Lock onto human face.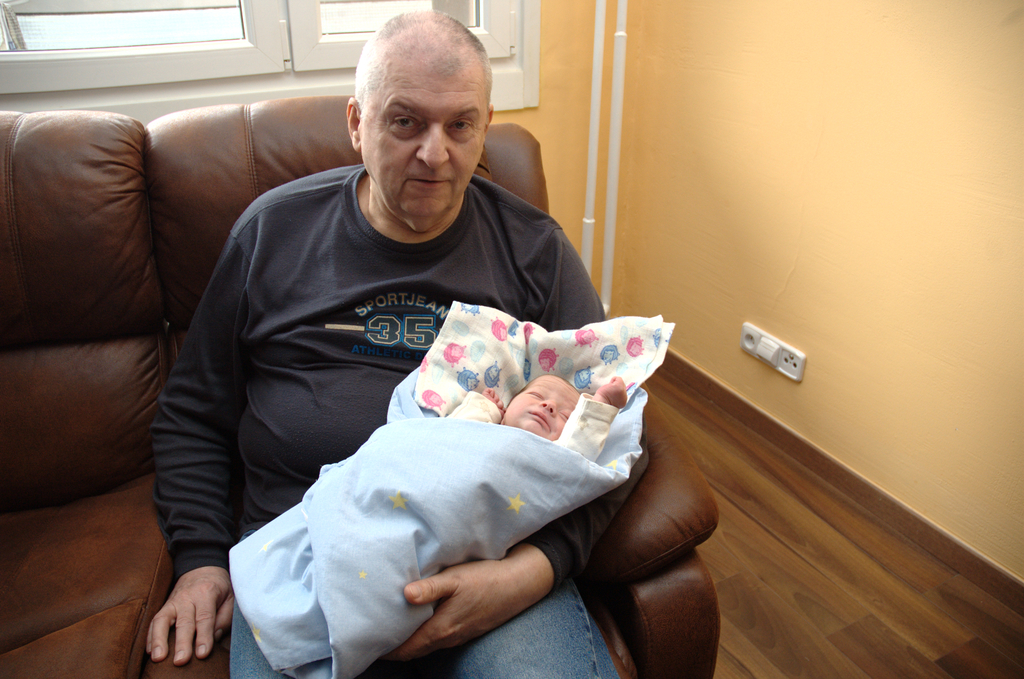
Locked: x1=504, y1=381, x2=572, y2=438.
